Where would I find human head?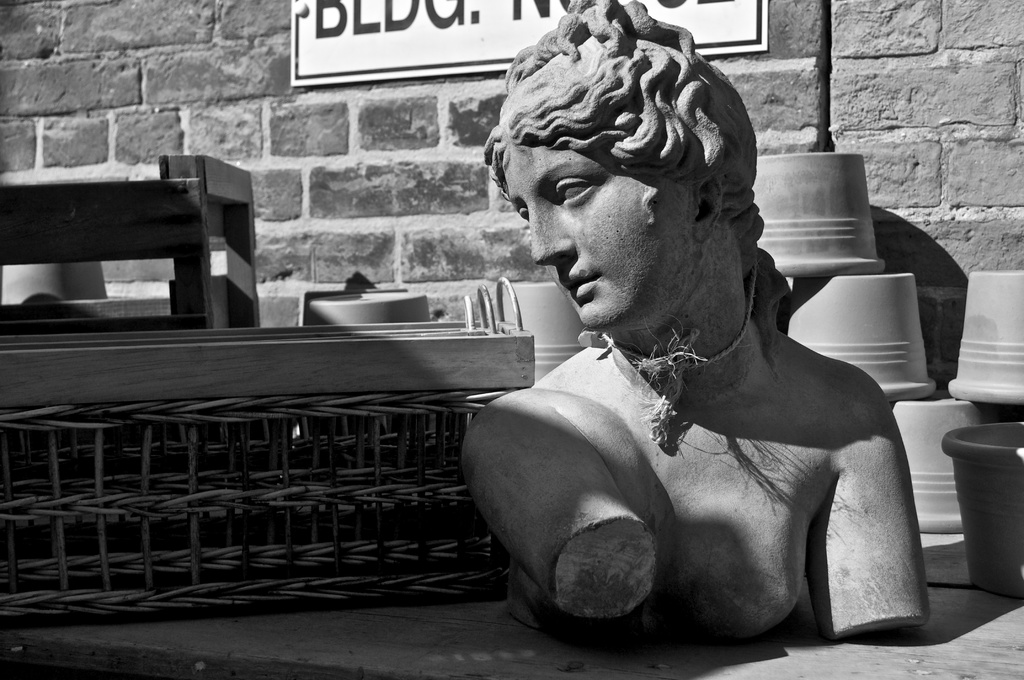
At (485, 19, 772, 312).
